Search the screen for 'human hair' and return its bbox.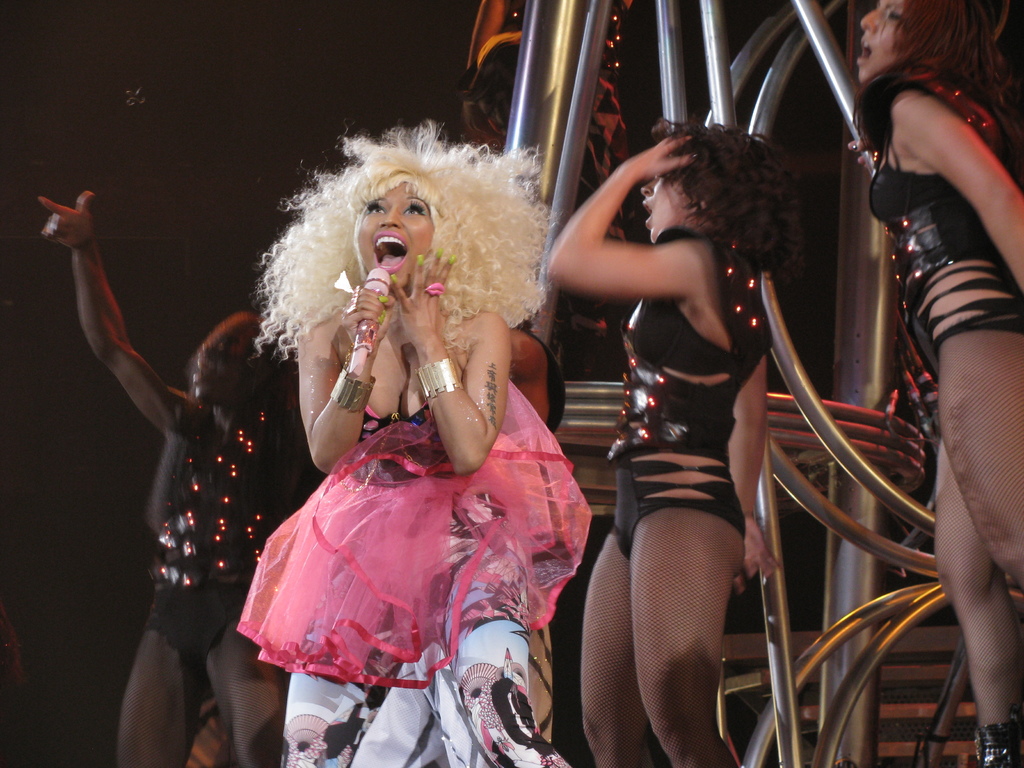
Found: l=651, t=118, r=803, b=284.
